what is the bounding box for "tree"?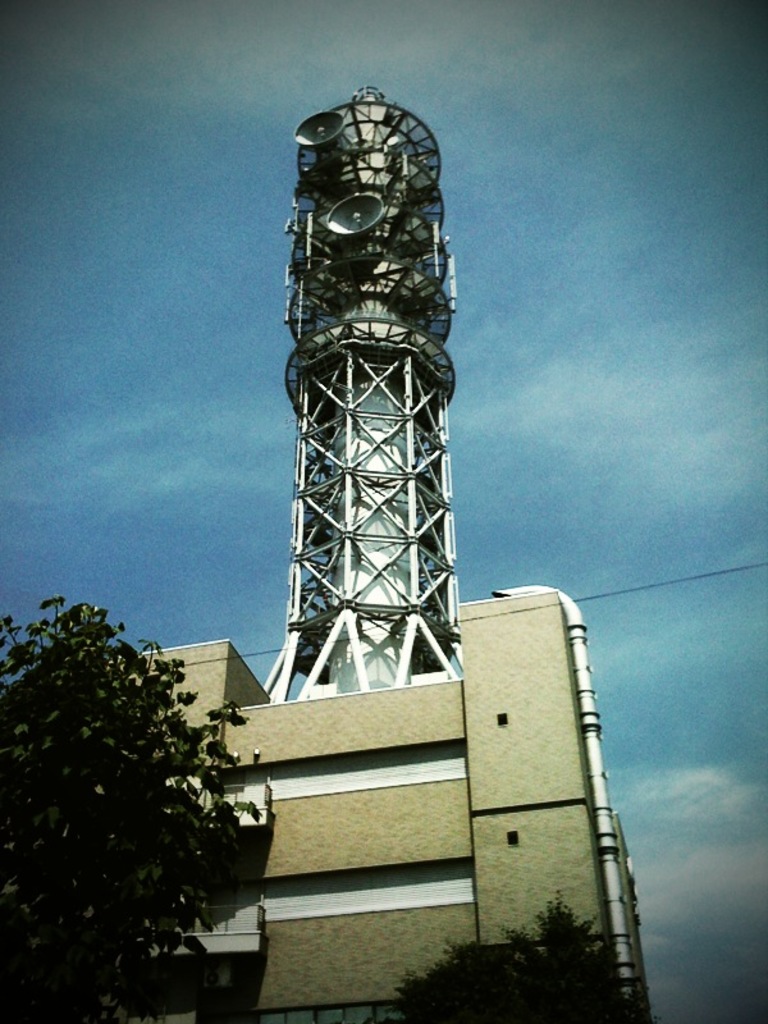
(0,594,264,1023).
